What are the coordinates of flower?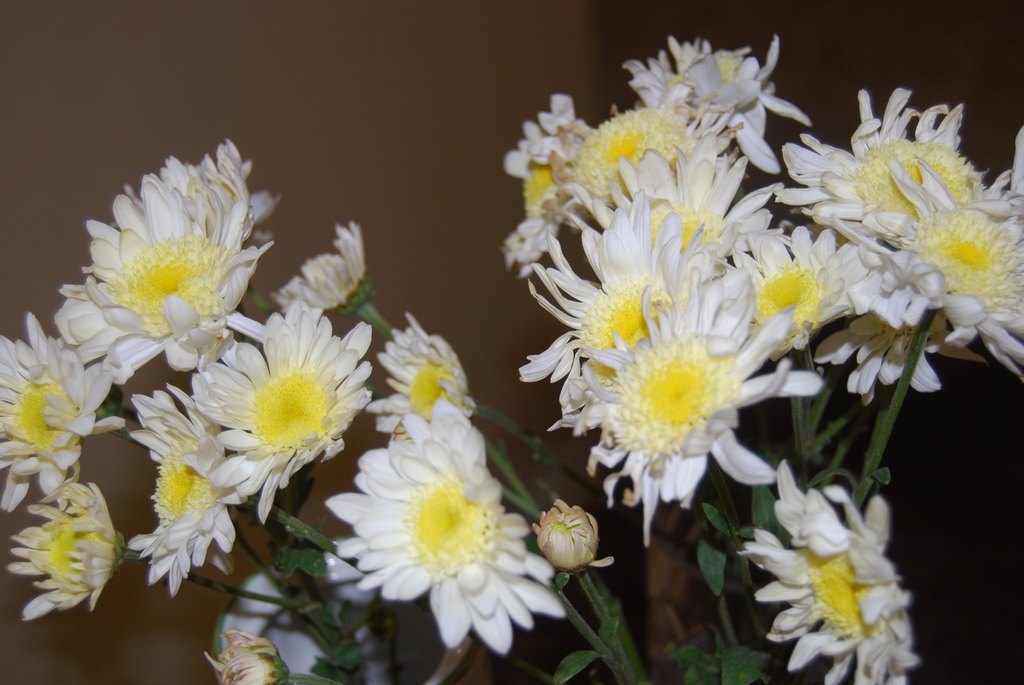
box=[735, 460, 920, 684].
